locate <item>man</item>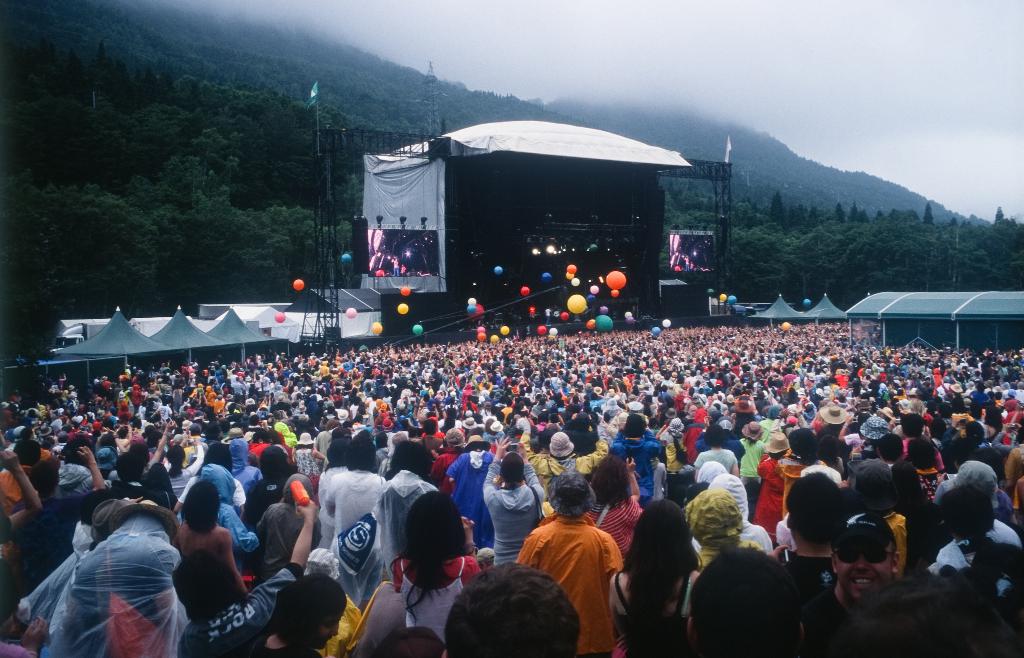
l=9, t=389, r=22, b=404
